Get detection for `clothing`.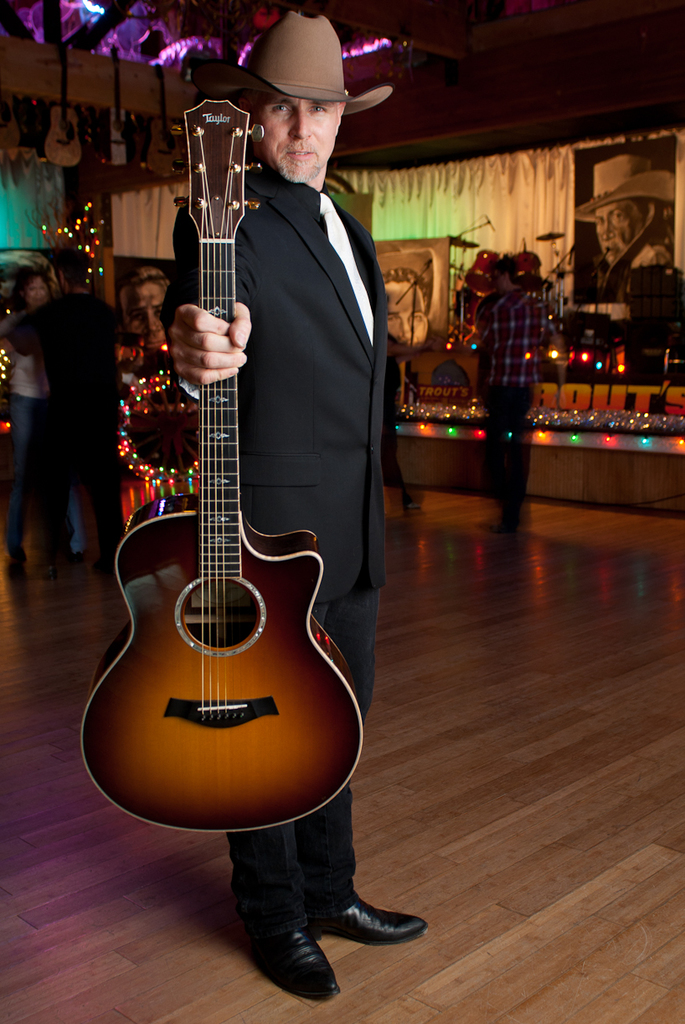
Detection: left=586, top=244, right=672, bottom=334.
